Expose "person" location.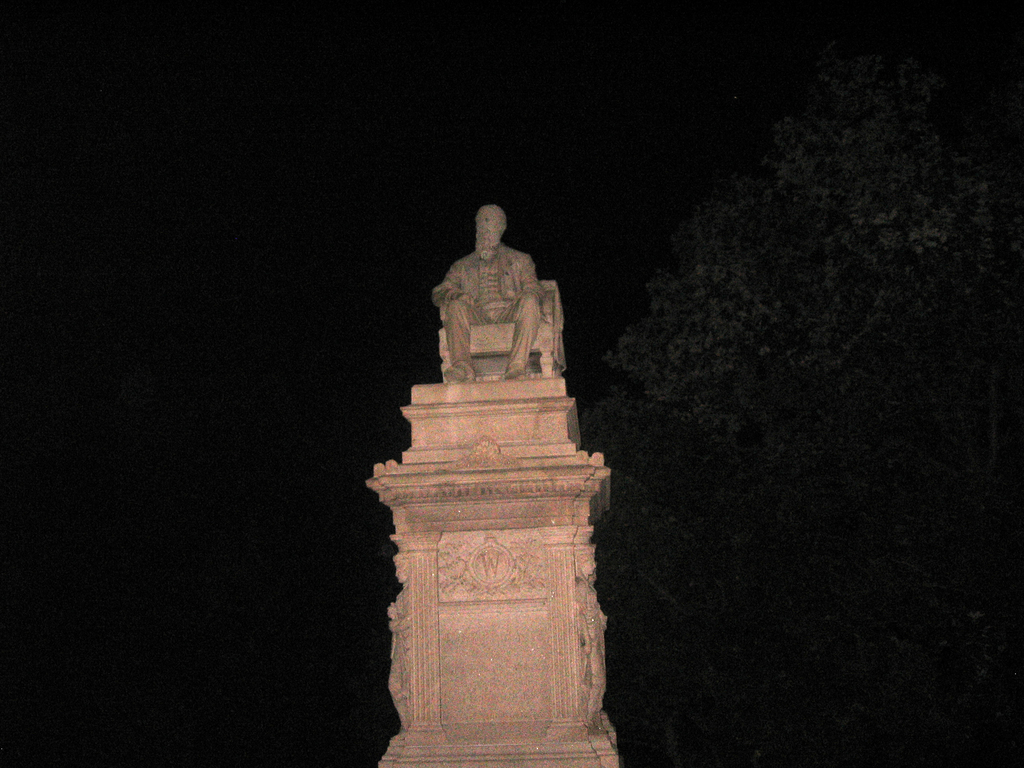
Exposed at l=413, t=199, r=577, b=401.
